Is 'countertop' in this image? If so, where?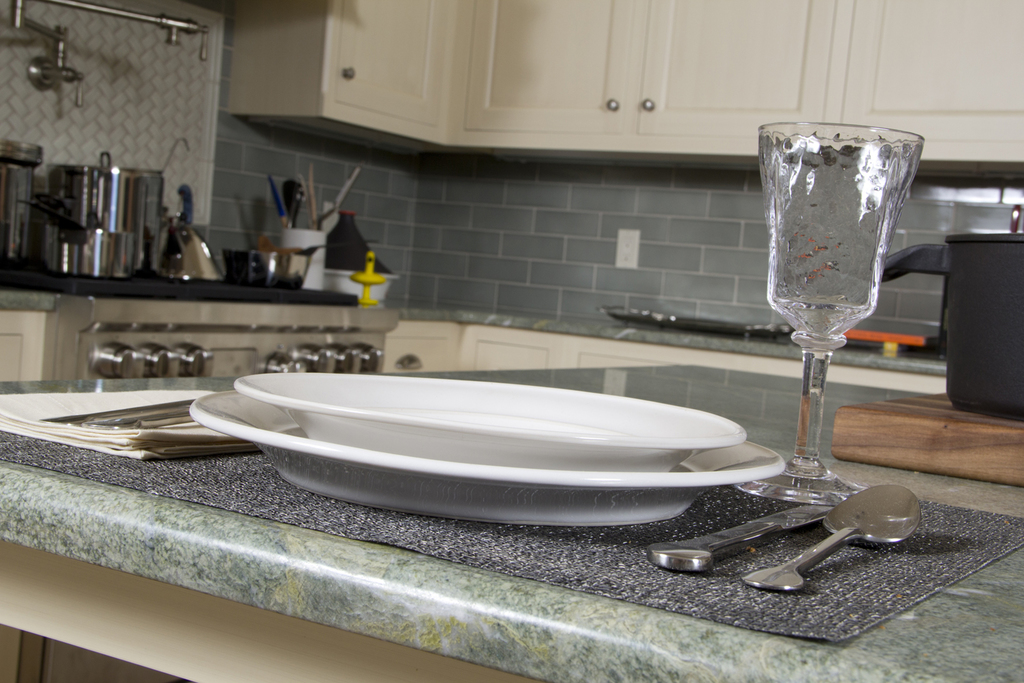
Yes, at 0 301 1023 682.
